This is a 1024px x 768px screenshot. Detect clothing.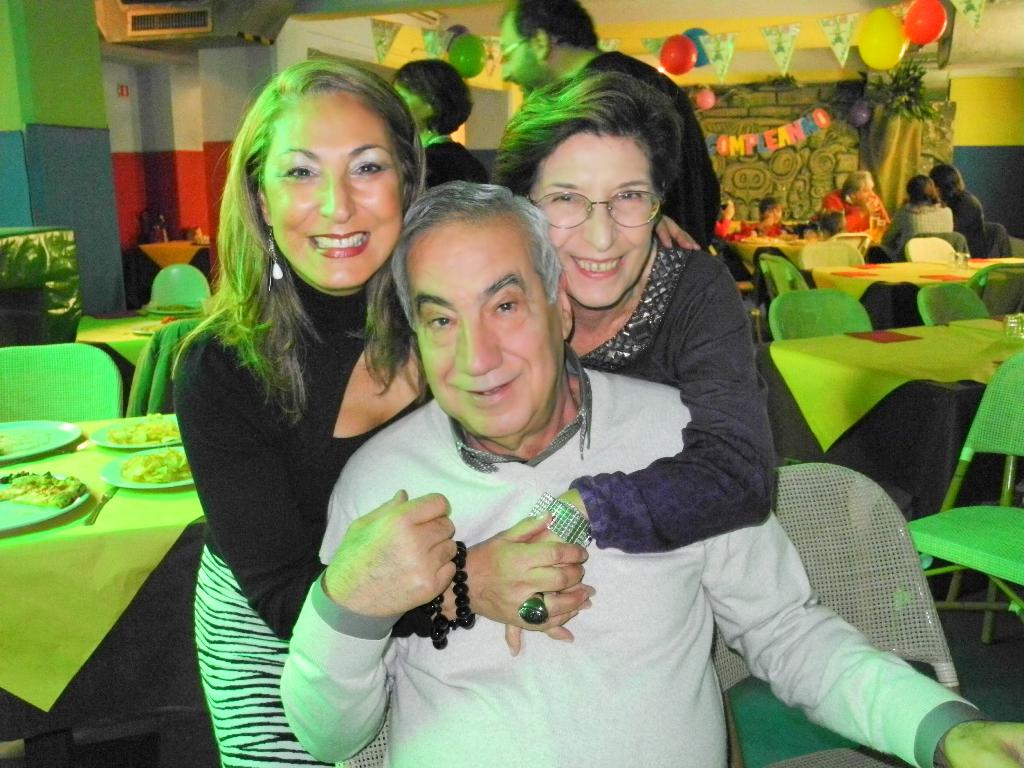
874/202/953/262.
